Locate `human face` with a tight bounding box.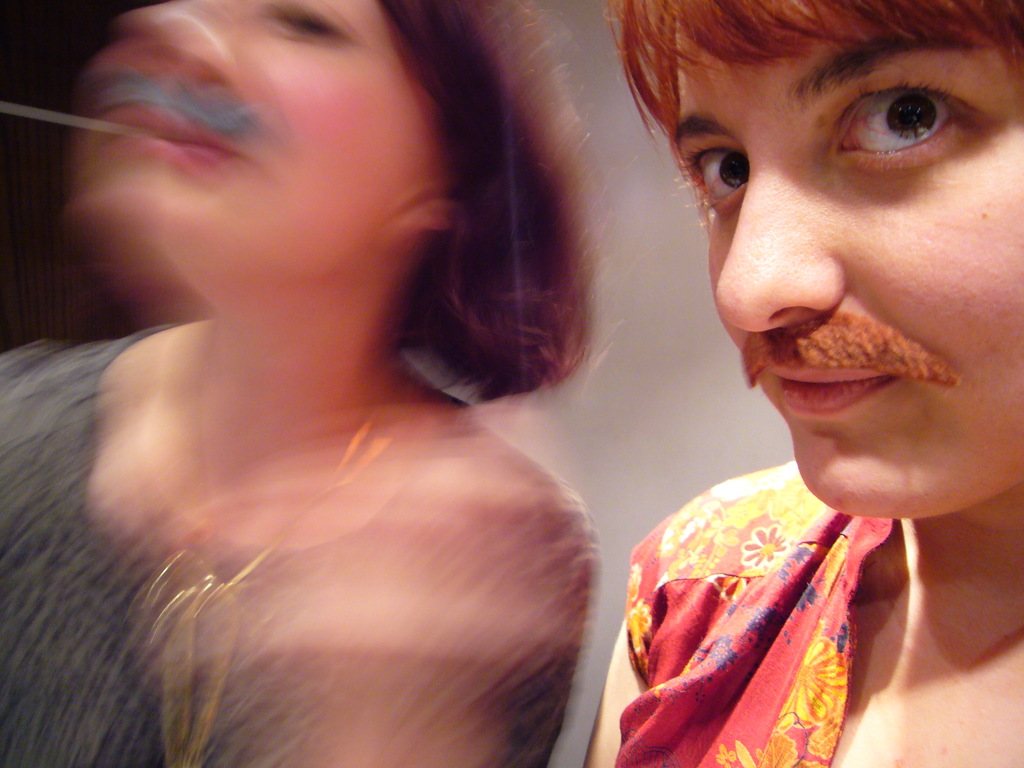
<box>673,36,1023,511</box>.
